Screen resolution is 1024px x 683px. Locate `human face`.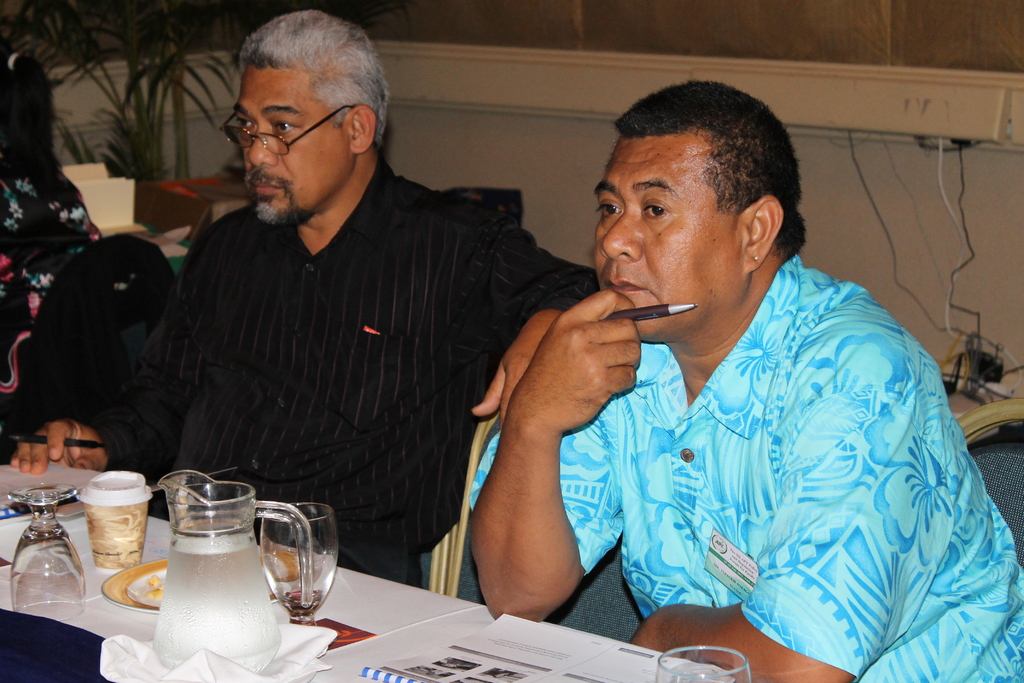
[left=596, top=129, right=748, bottom=344].
